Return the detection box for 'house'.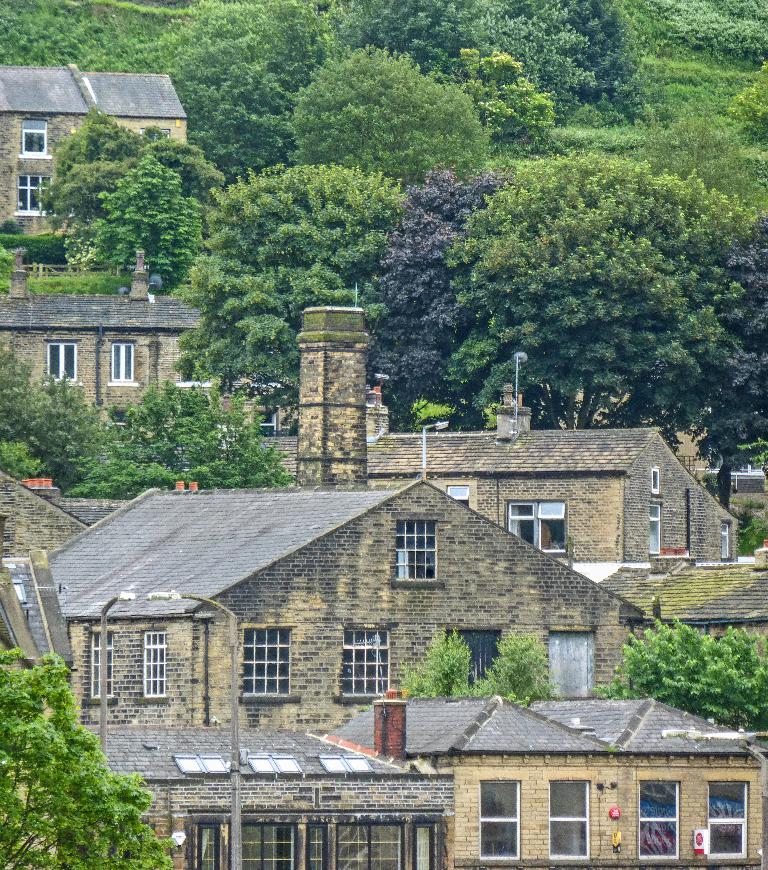
[0, 66, 187, 236].
